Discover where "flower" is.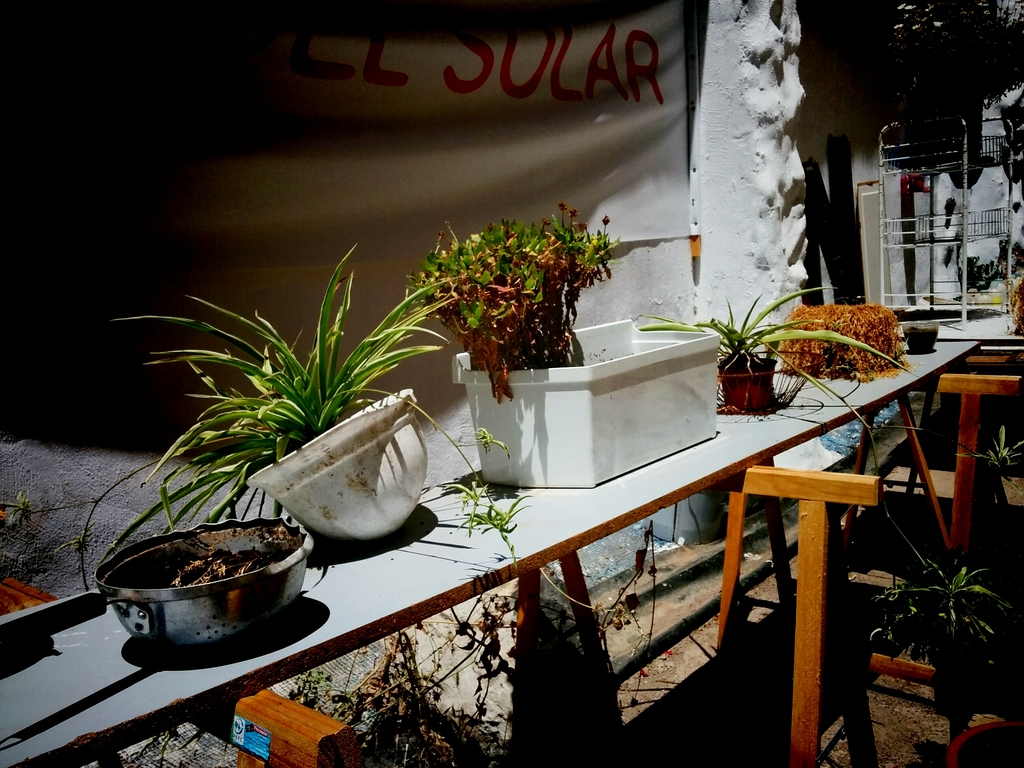
Discovered at bbox=(558, 199, 573, 214).
